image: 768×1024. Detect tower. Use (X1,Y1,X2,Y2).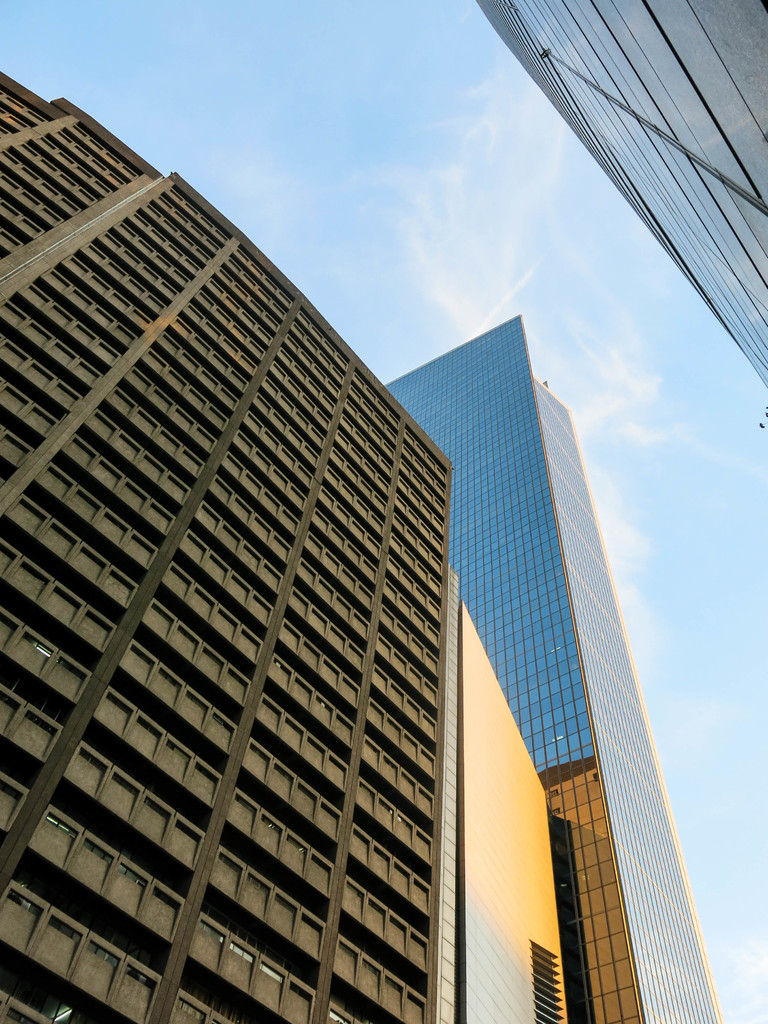
(480,1,767,384).
